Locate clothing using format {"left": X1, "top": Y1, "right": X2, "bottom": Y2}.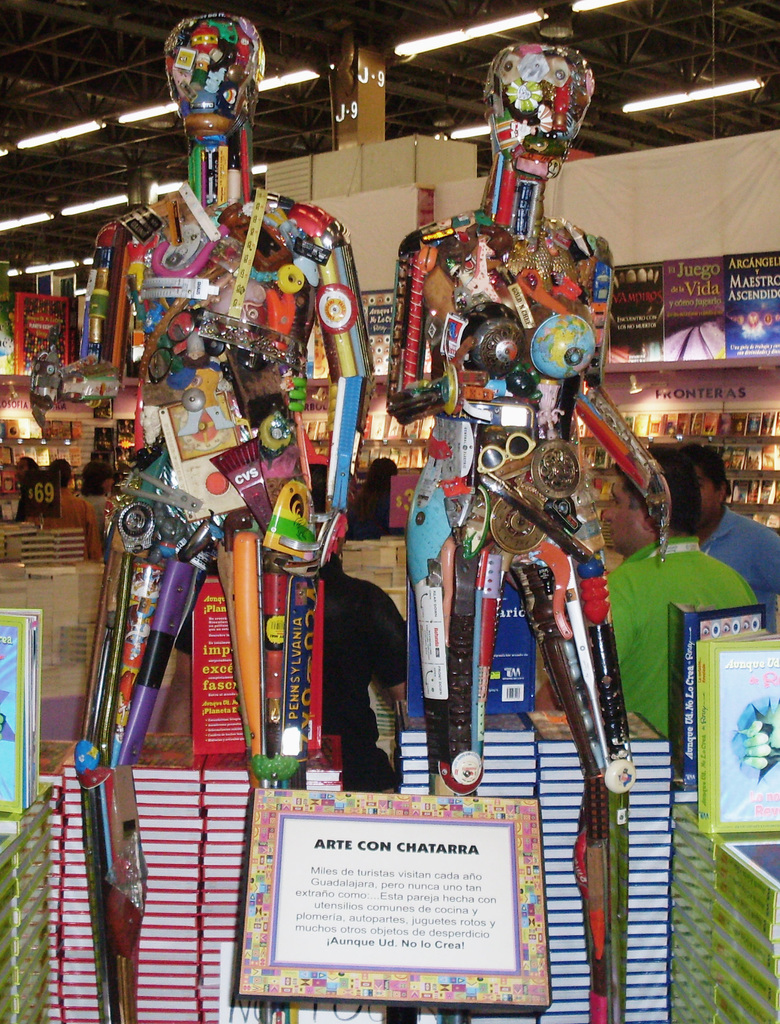
{"left": 701, "top": 504, "right": 777, "bottom": 632}.
